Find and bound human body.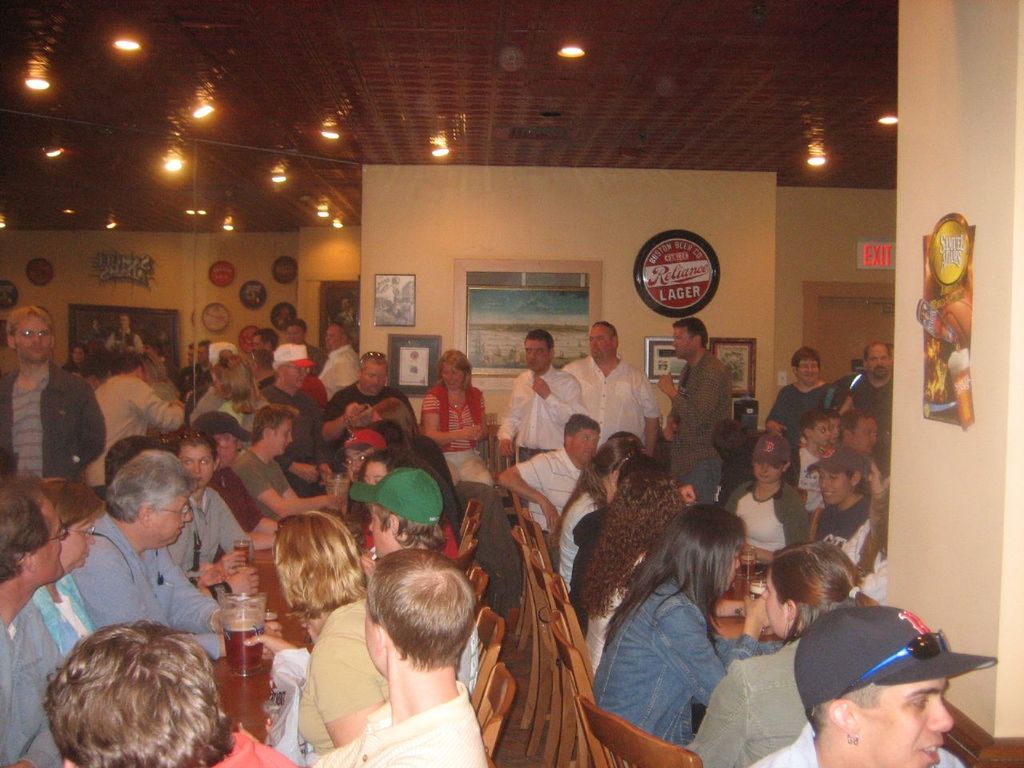
Bound: pyautogui.locateOnScreen(657, 307, 718, 507).
